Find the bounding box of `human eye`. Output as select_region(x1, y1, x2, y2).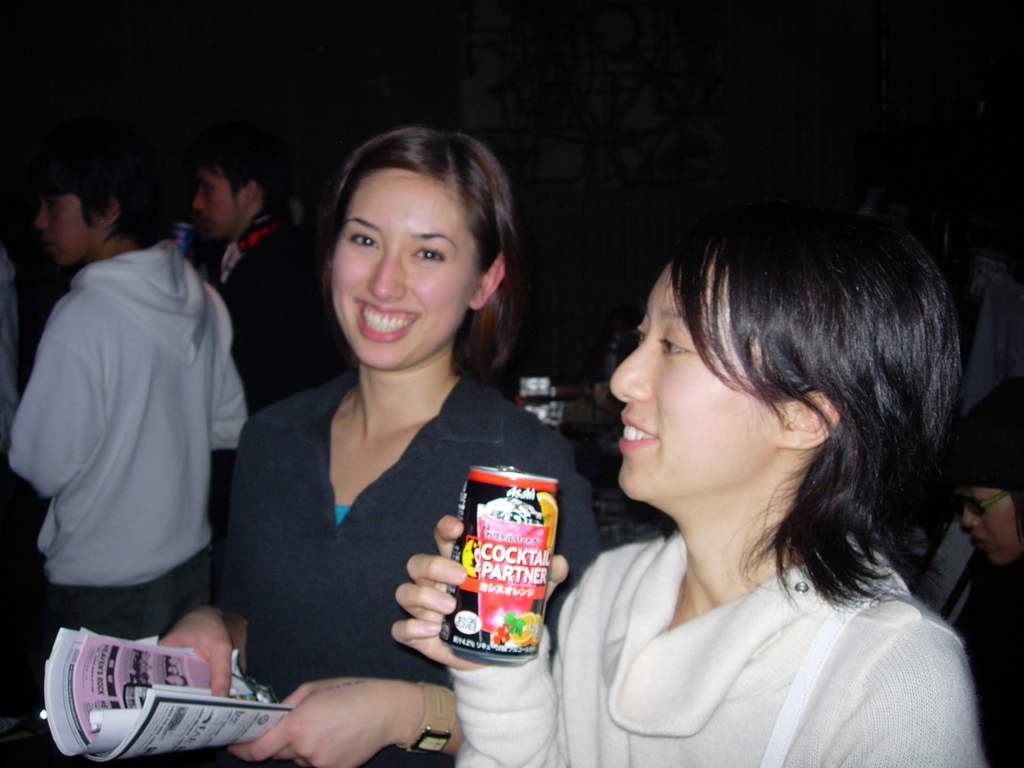
select_region(348, 233, 380, 252).
